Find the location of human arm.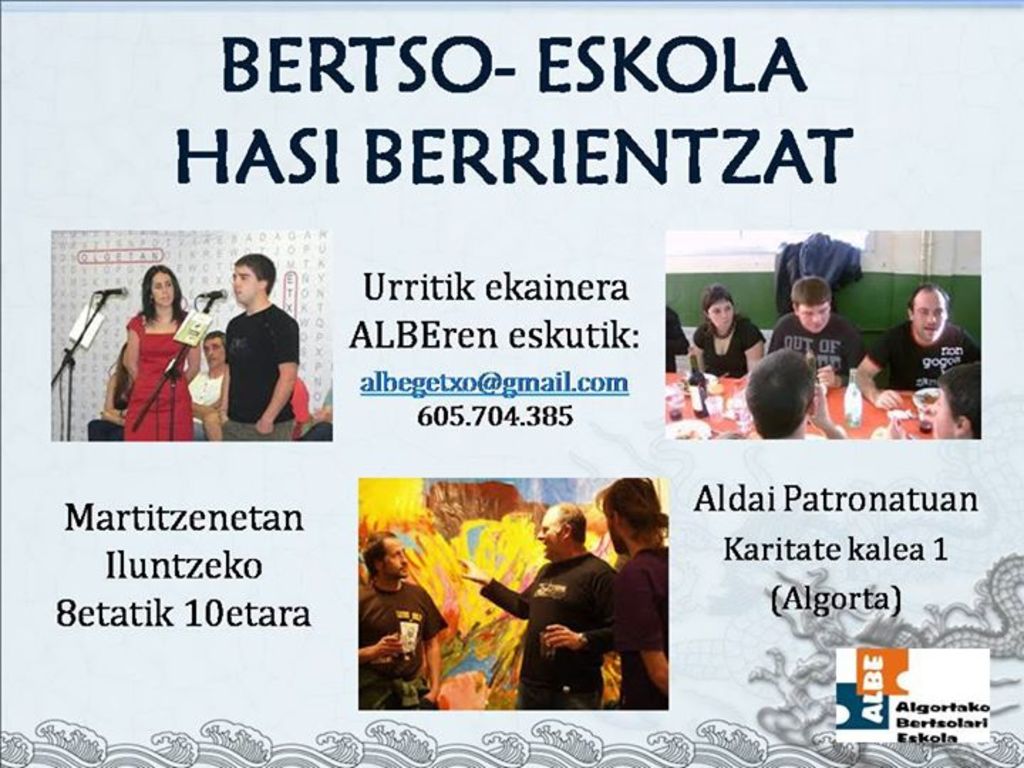
Location: (left=536, top=566, right=631, bottom=660).
